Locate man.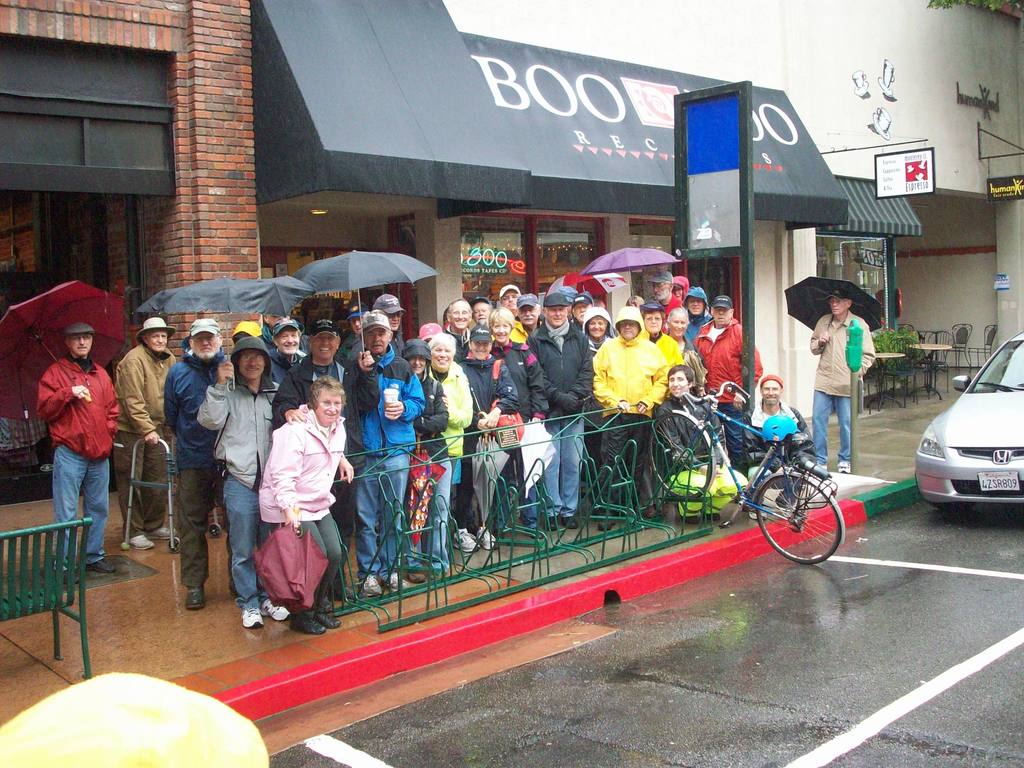
Bounding box: <bbox>526, 292, 595, 531</bbox>.
